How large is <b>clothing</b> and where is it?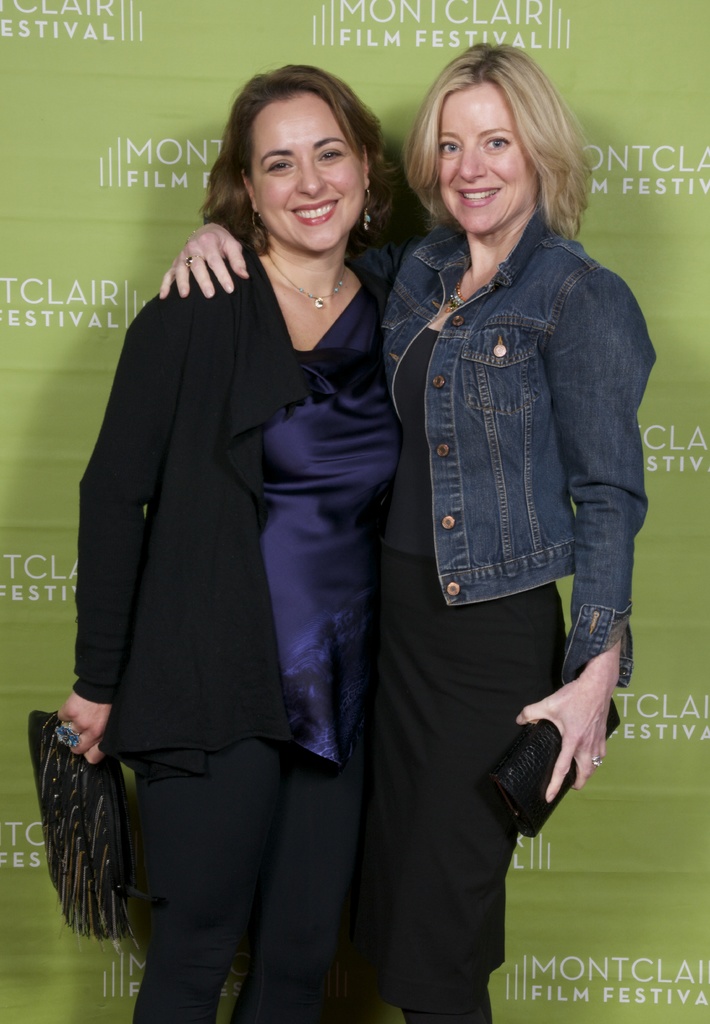
Bounding box: Rect(316, 138, 634, 978).
